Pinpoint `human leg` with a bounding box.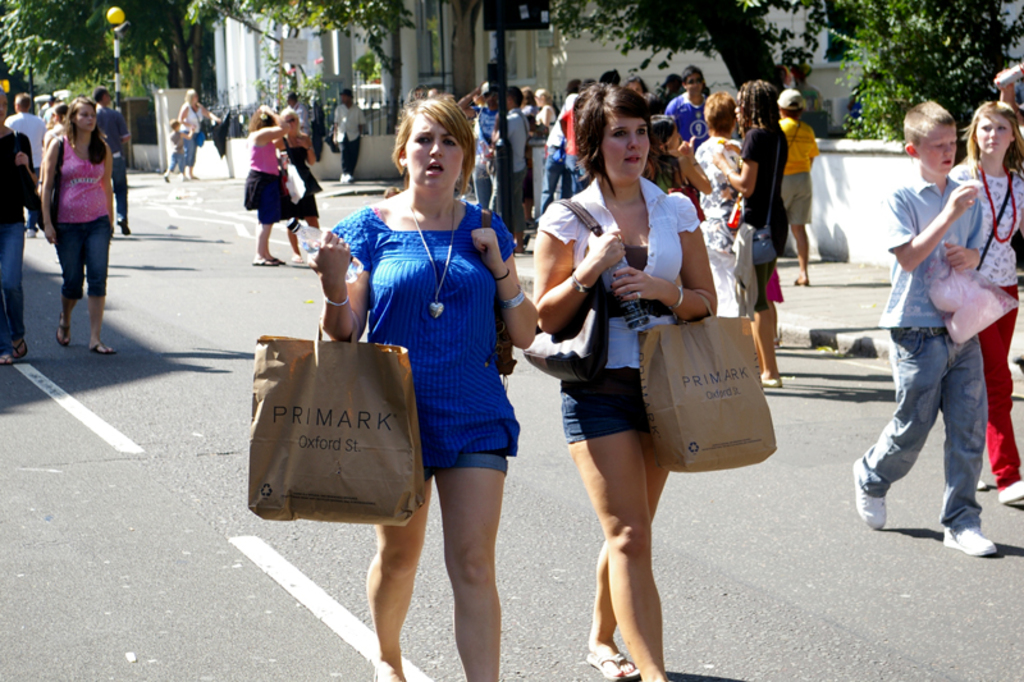
bbox=[736, 224, 787, 390].
